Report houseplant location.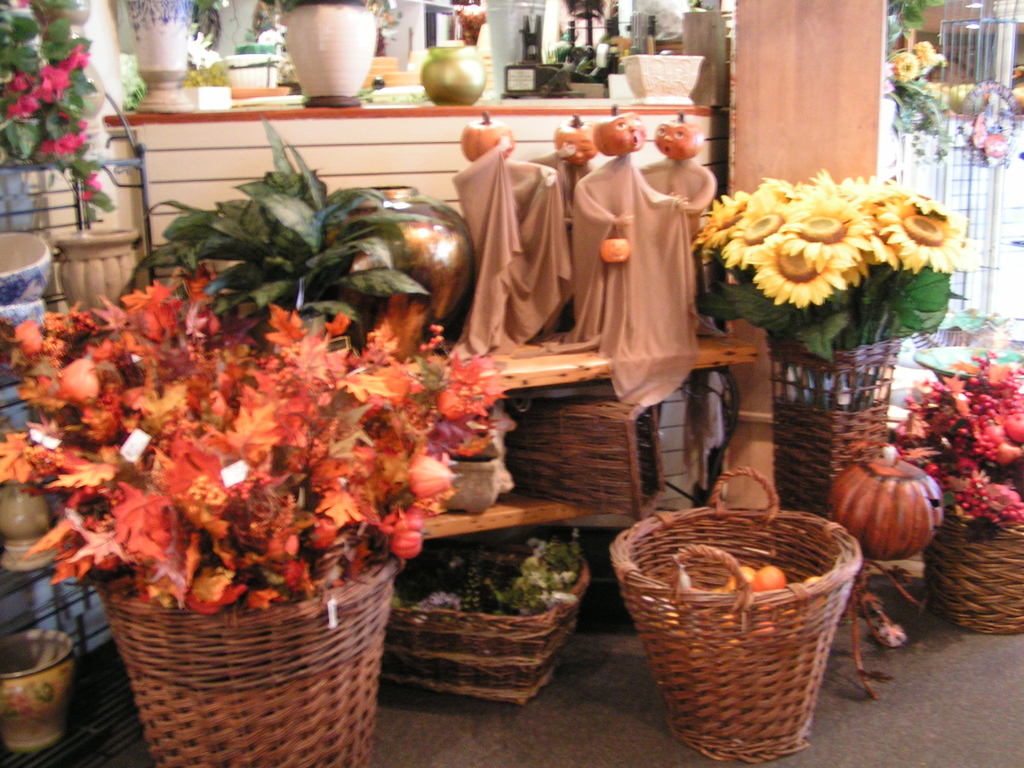
Report: box=[123, 0, 232, 119].
